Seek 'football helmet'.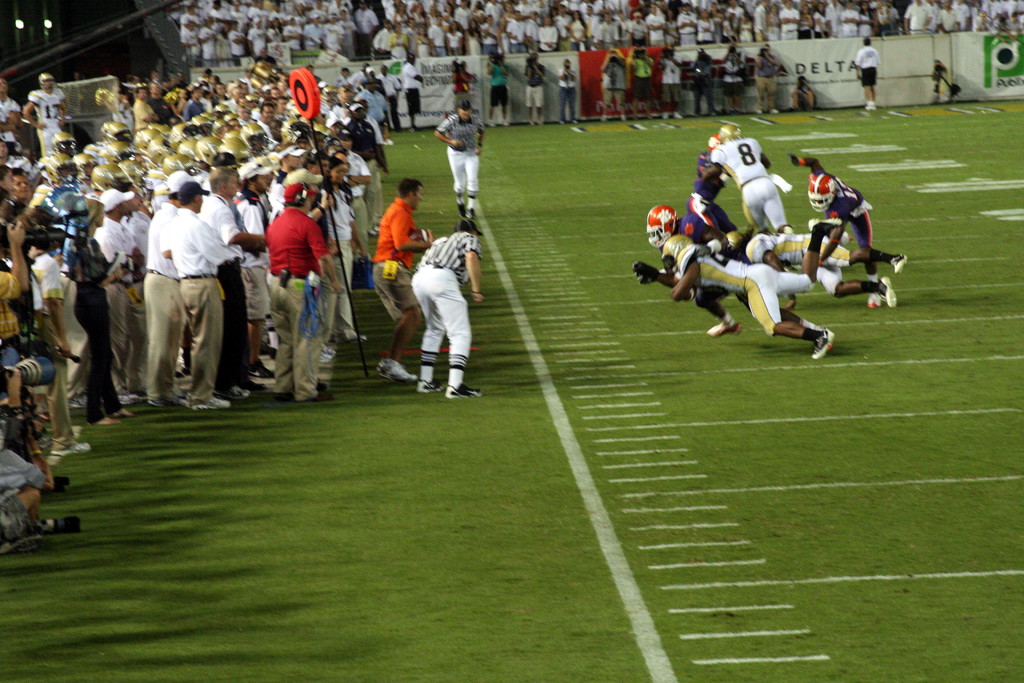
637 209 687 248.
